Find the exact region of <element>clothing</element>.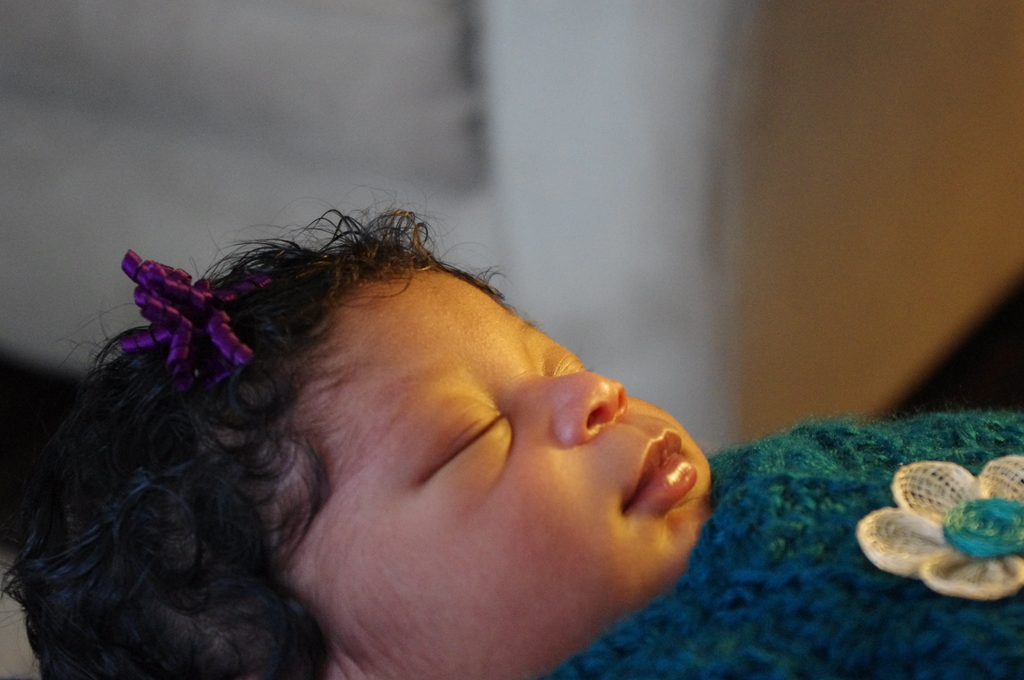
Exact region: {"x1": 528, "y1": 409, "x2": 1023, "y2": 679}.
